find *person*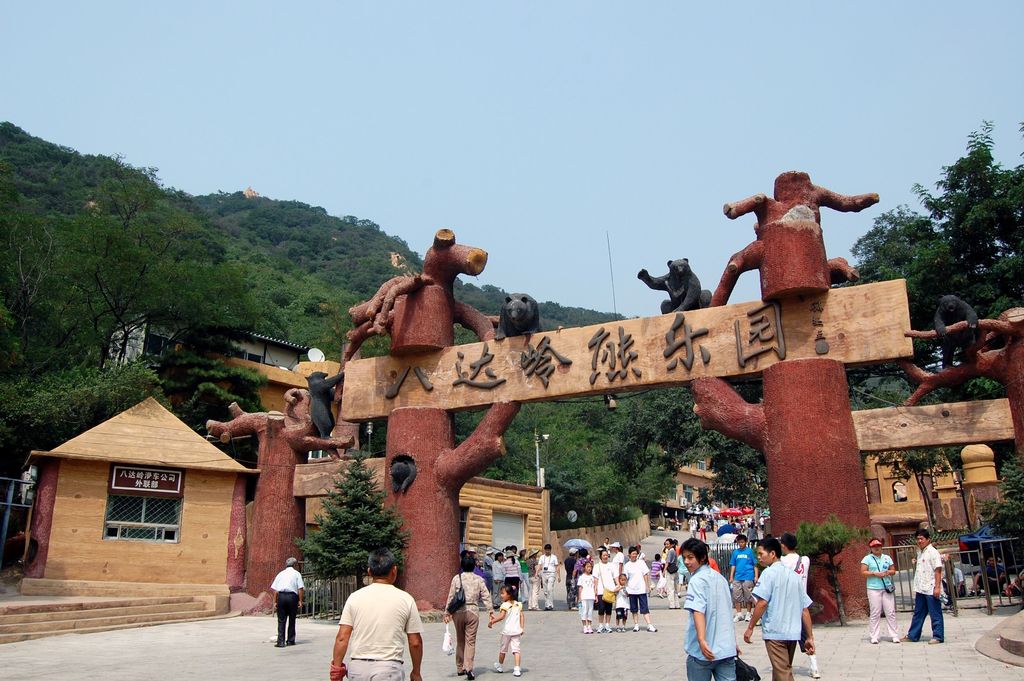
x1=540, y1=546, x2=557, y2=610
